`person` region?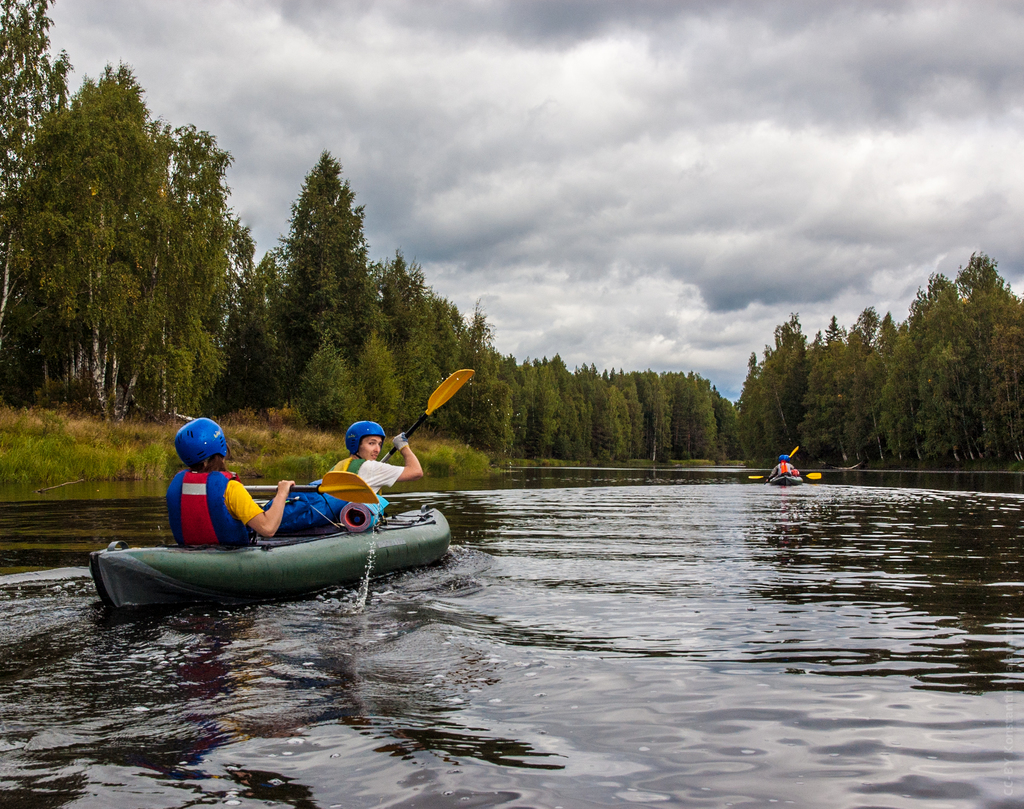
[769, 450, 798, 475]
